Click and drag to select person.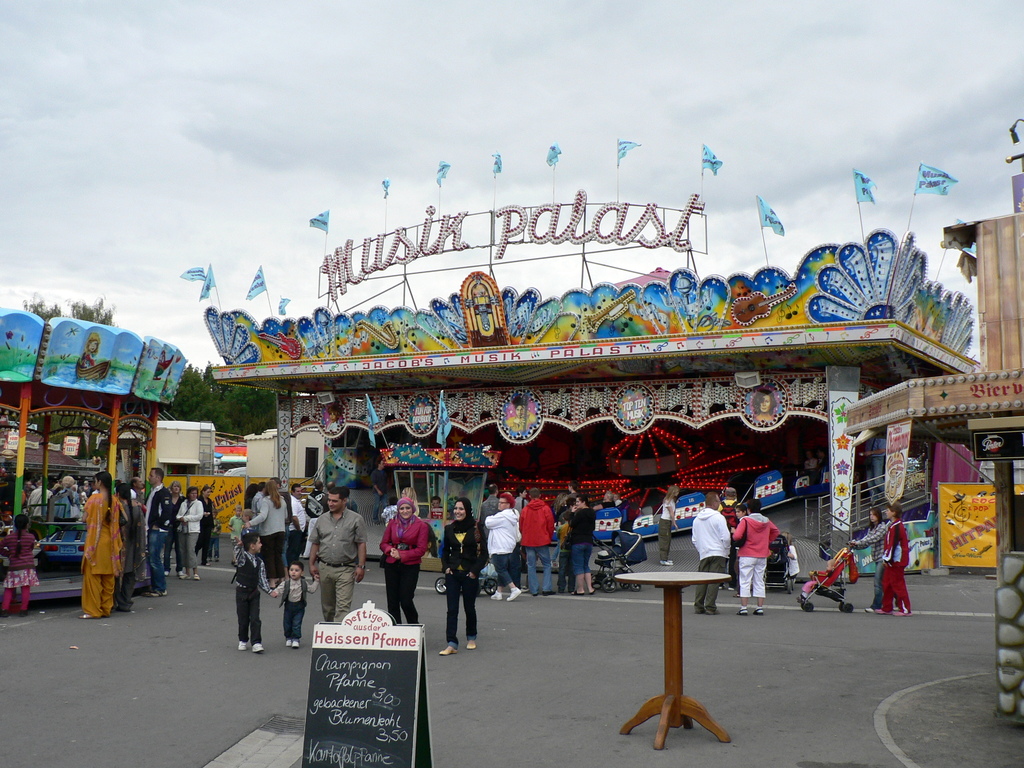
Selection: pyautogui.locateOnScreen(784, 544, 799, 591).
